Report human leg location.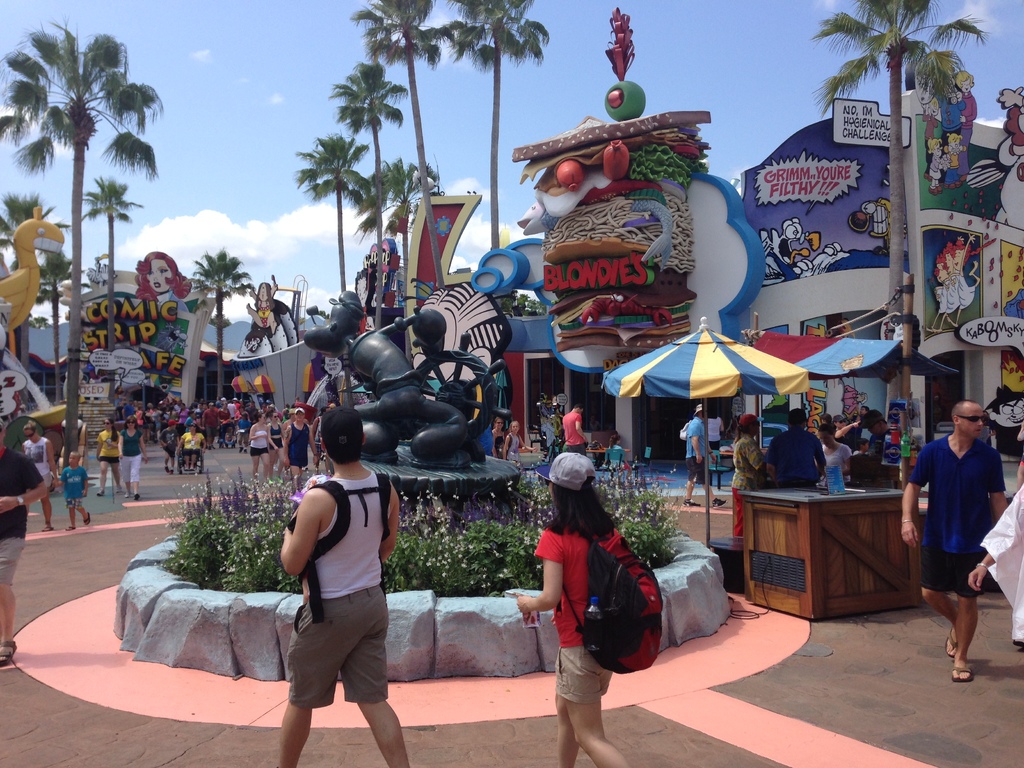
Report: <bbox>44, 495, 52, 526</bbox>.
